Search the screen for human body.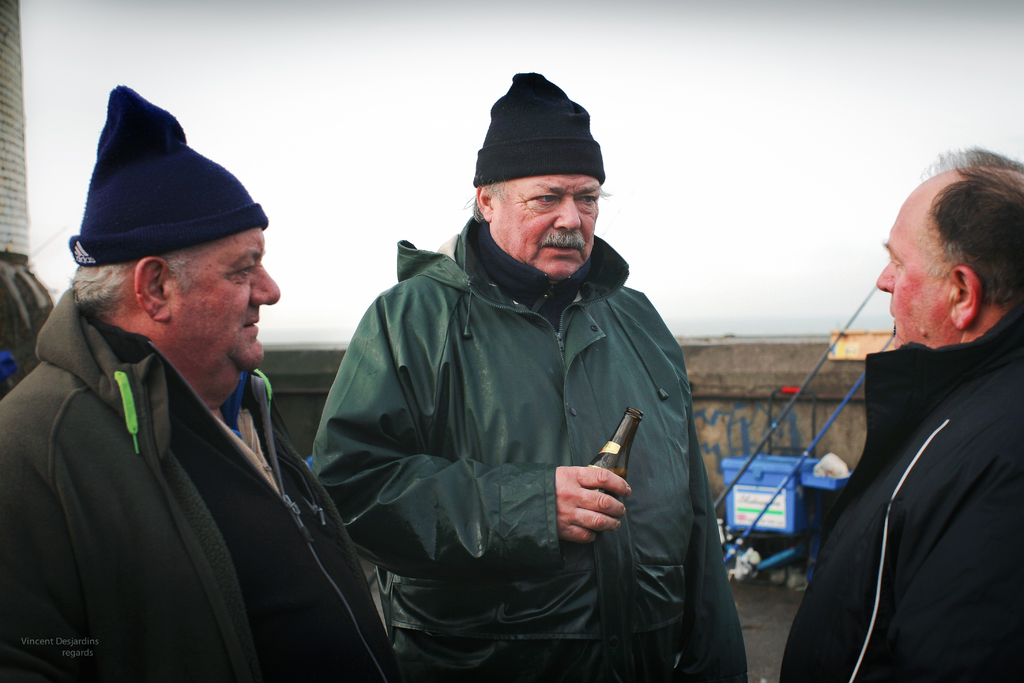
Found at 0,88,399,682.
